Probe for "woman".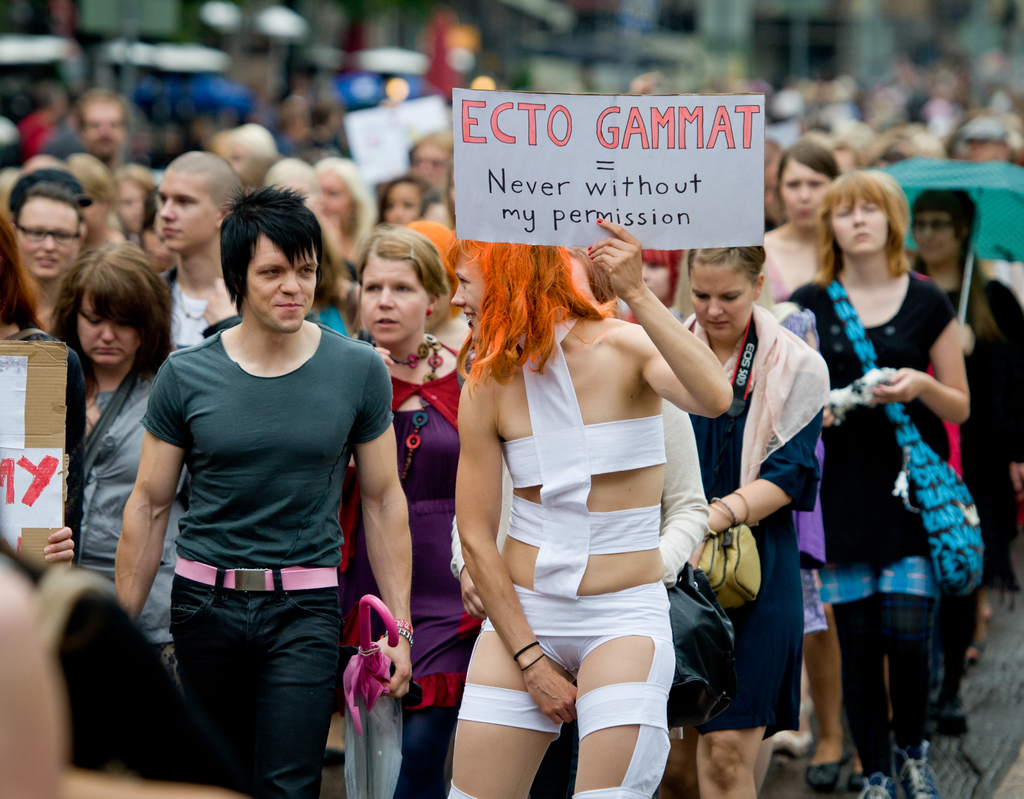
Probe result: pyautogui.locateOnScreen(312, 154, 373, 266).
